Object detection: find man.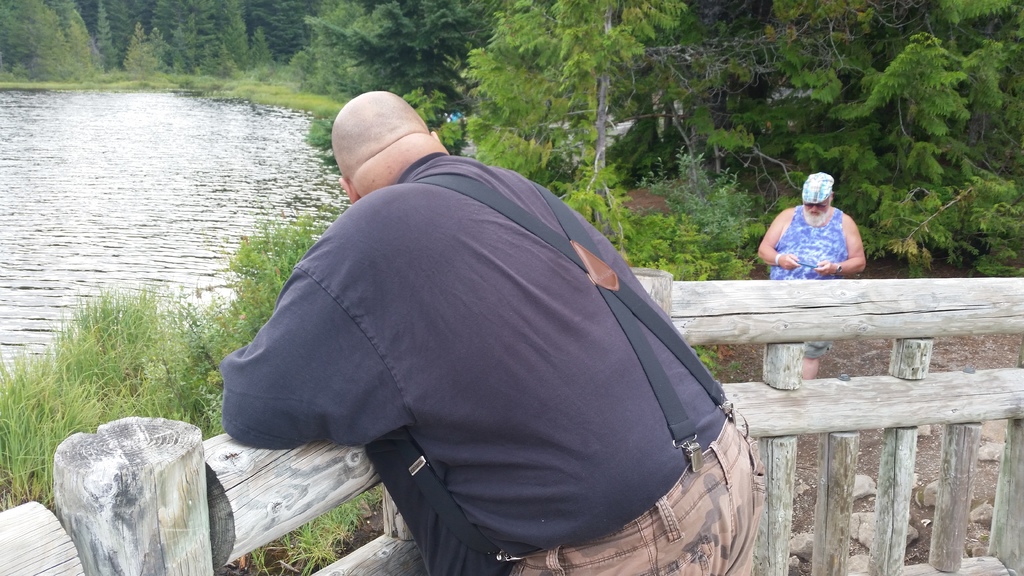
(left=757, top=172, right=867, bottom=380).
